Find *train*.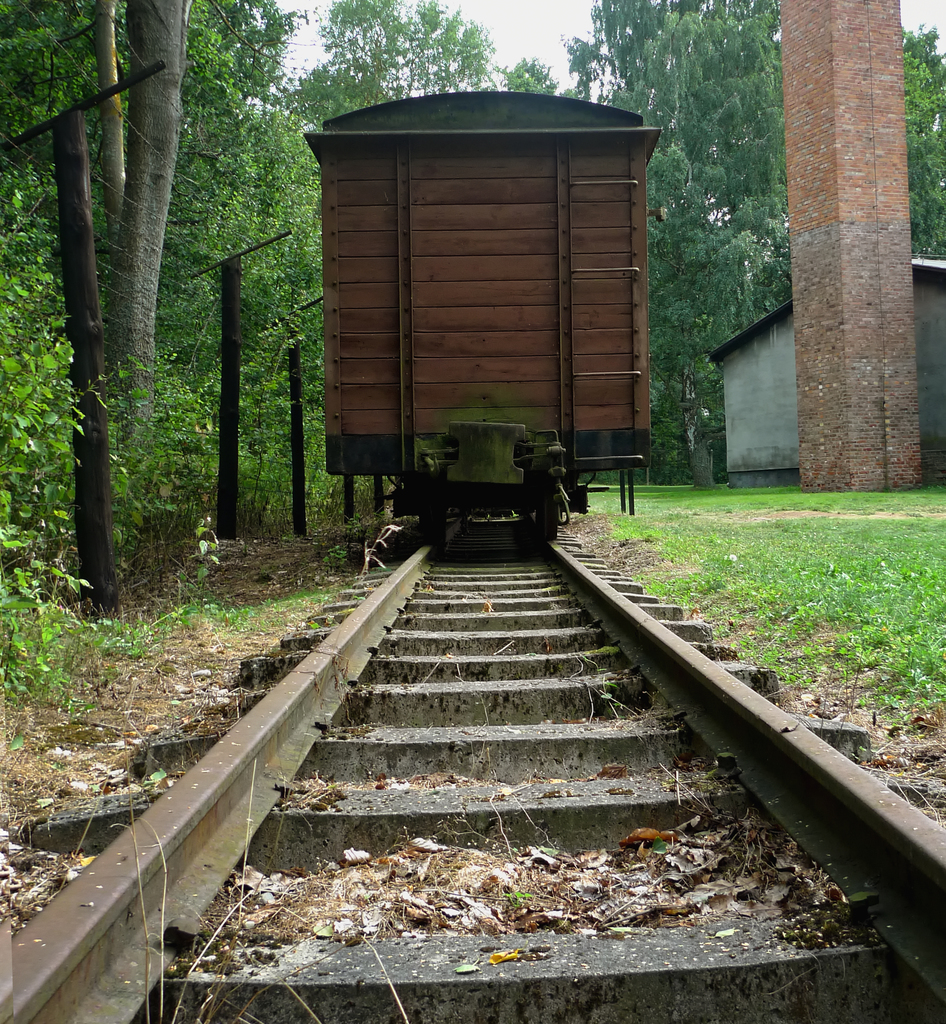
box=[299, 87, 664, 531].
